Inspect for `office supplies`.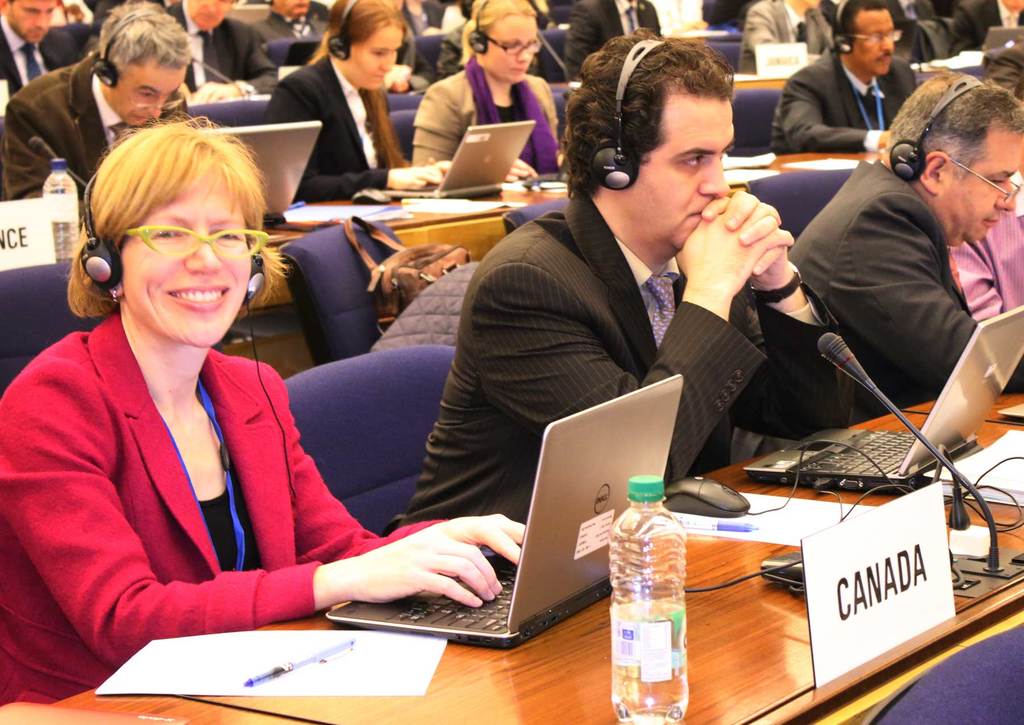
Inspection: 227 218 408 349.
